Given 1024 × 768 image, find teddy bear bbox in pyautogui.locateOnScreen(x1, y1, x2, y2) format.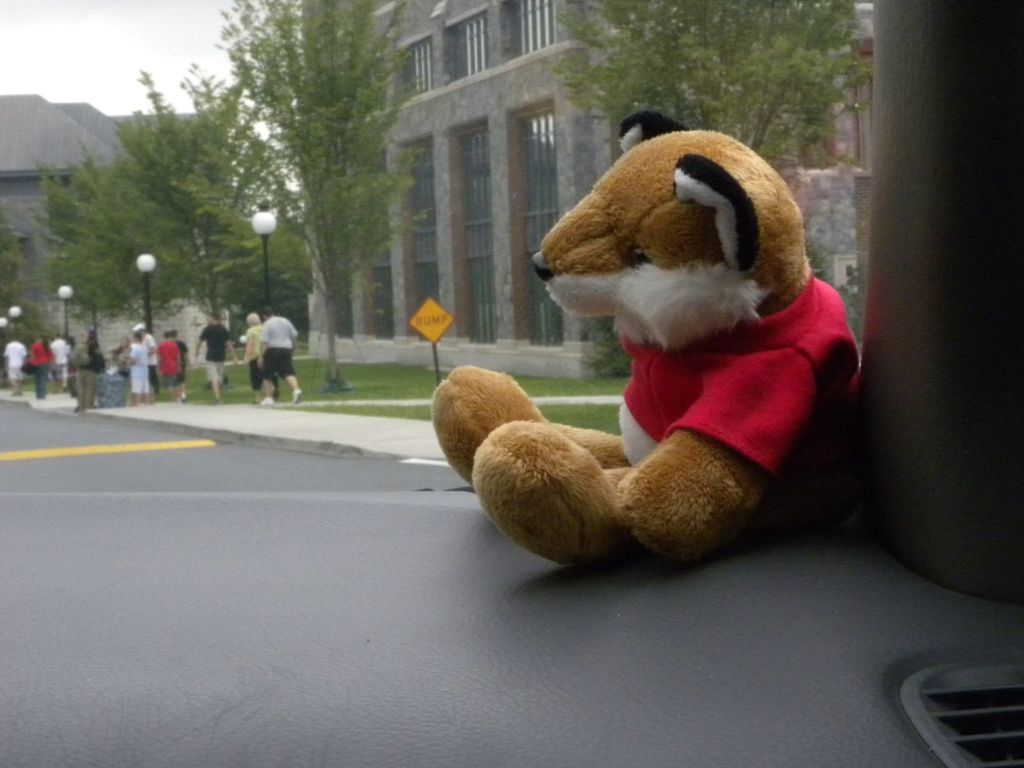
pyautogui.locateOnScreen(424, 108, 868, 585).
